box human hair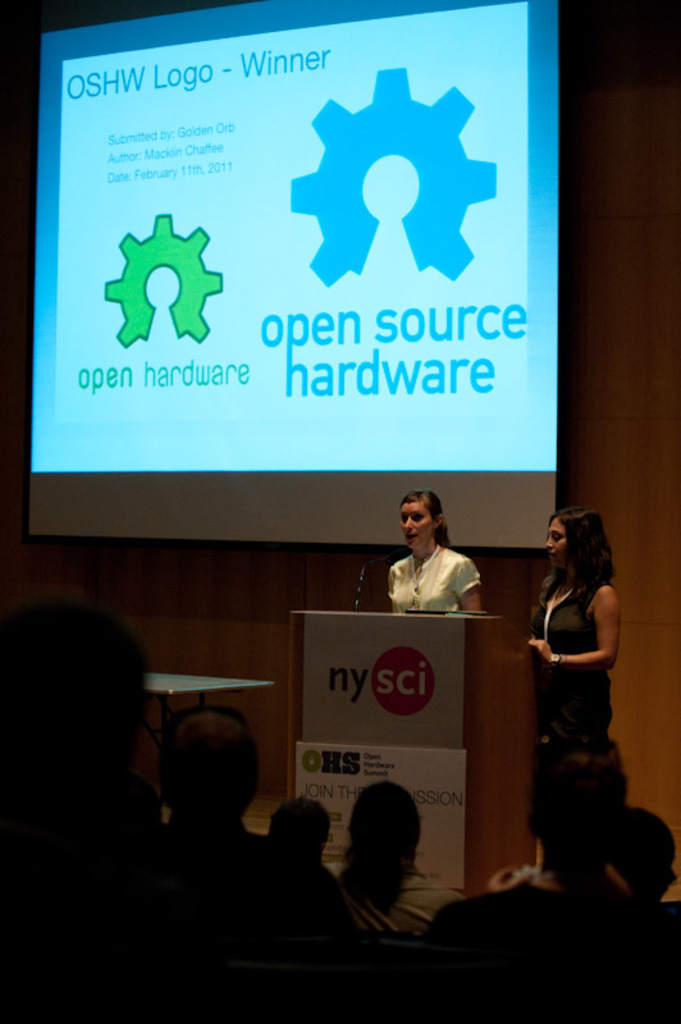
(541, 495, 622, 602)
